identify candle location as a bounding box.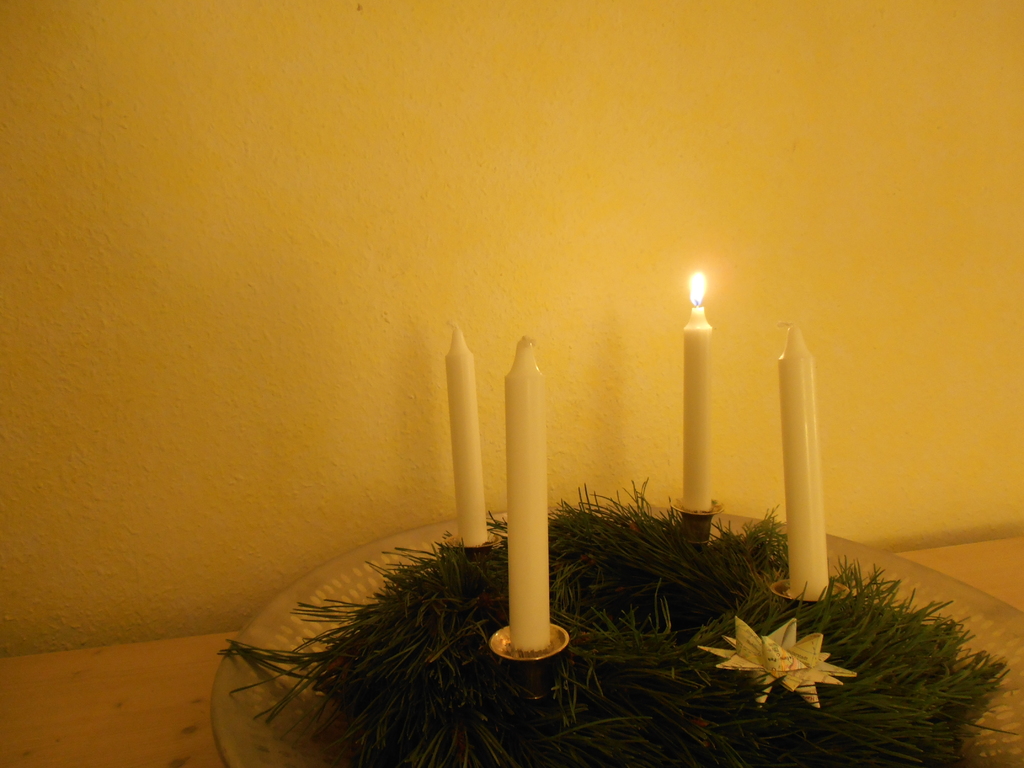
x1=781, y1=321, x2=838, y2=606.
